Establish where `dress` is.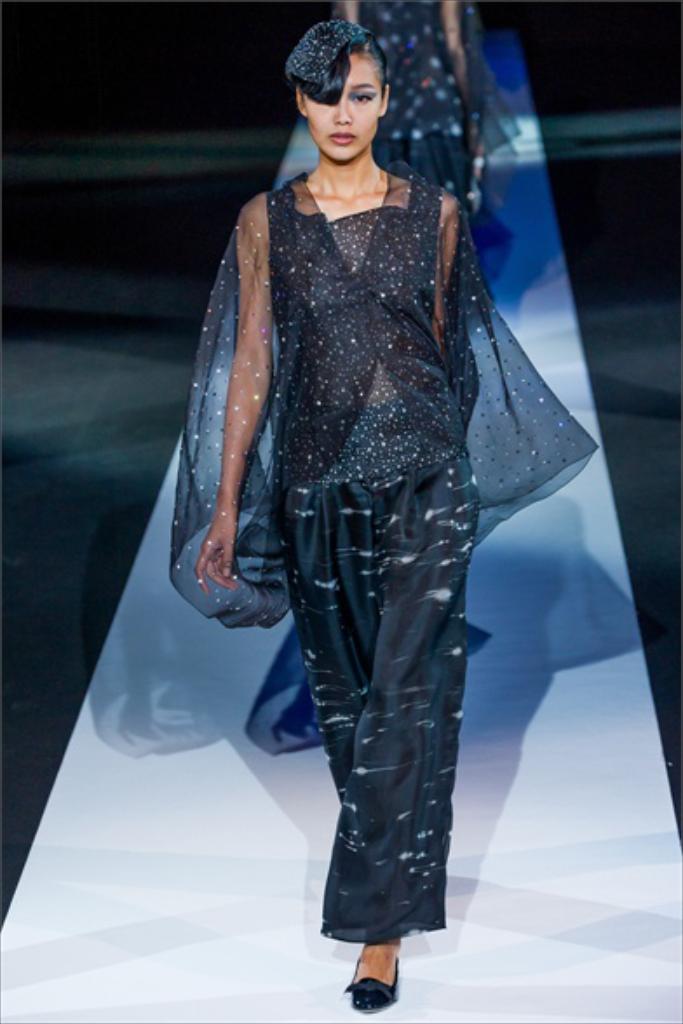
Established at 364:0:524:199.
